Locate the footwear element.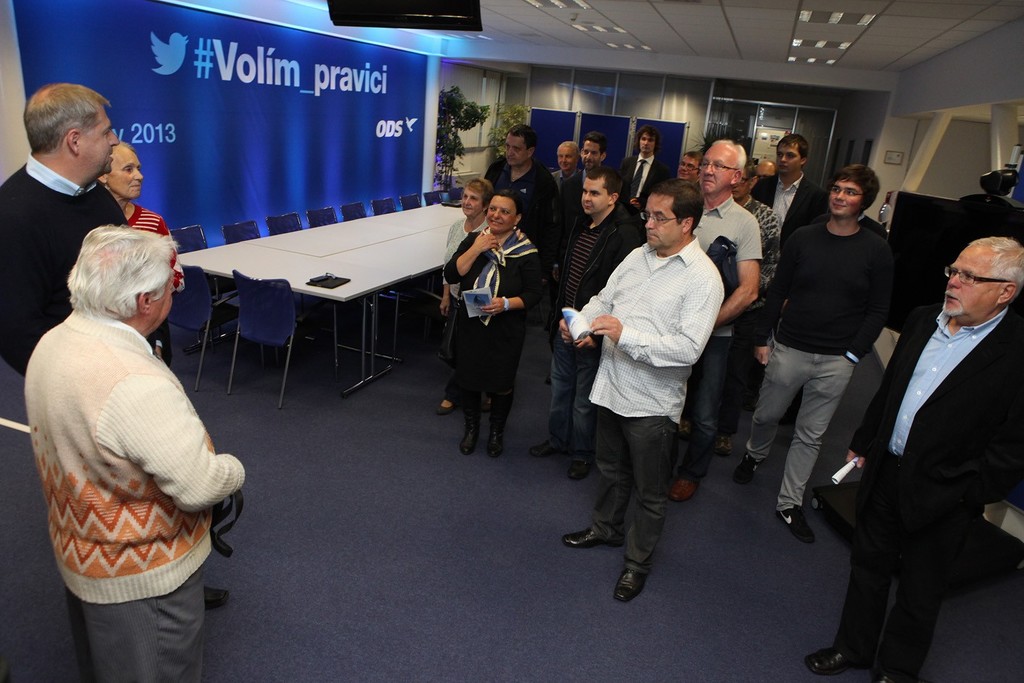
Element bbox: <bbox>800, 632, 868, 679</bbox>.
